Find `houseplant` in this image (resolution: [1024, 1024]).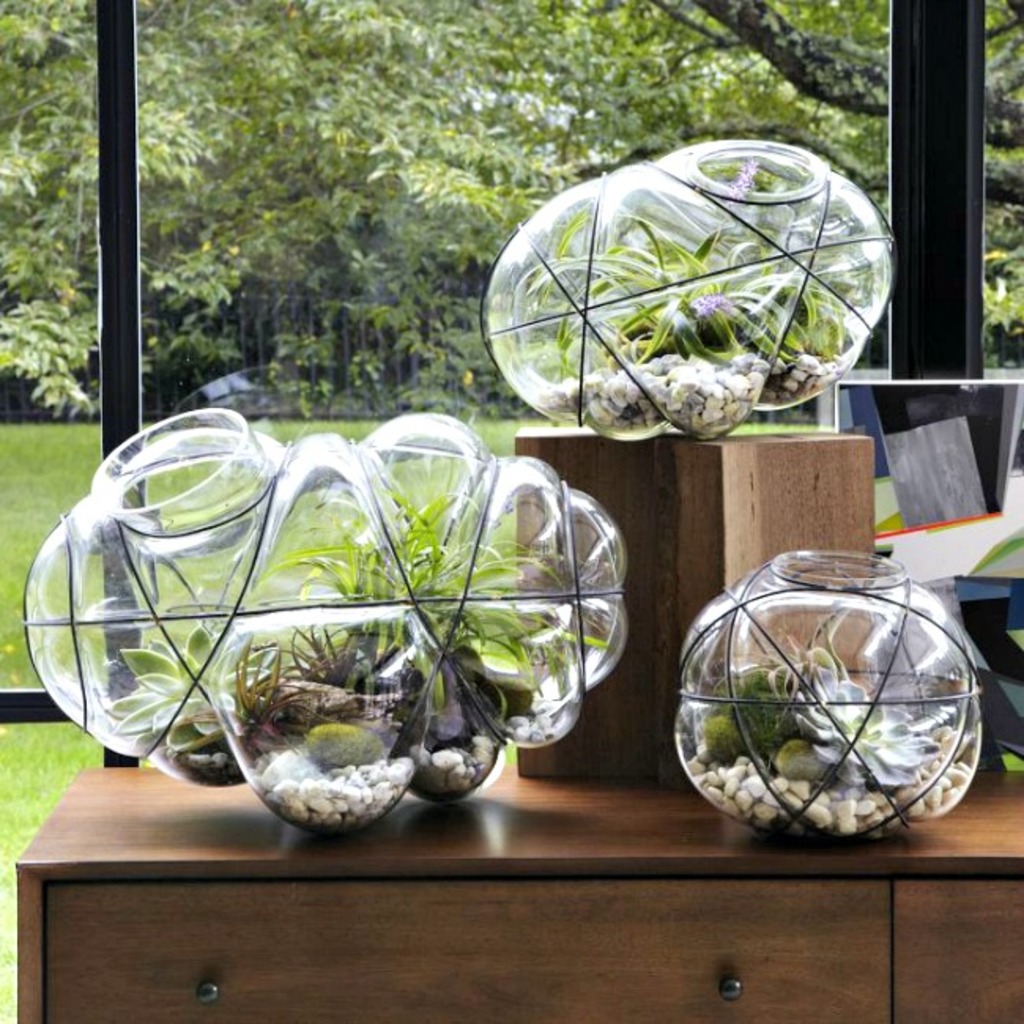
<bbox>495, 131, 877, 452</bbox>.
